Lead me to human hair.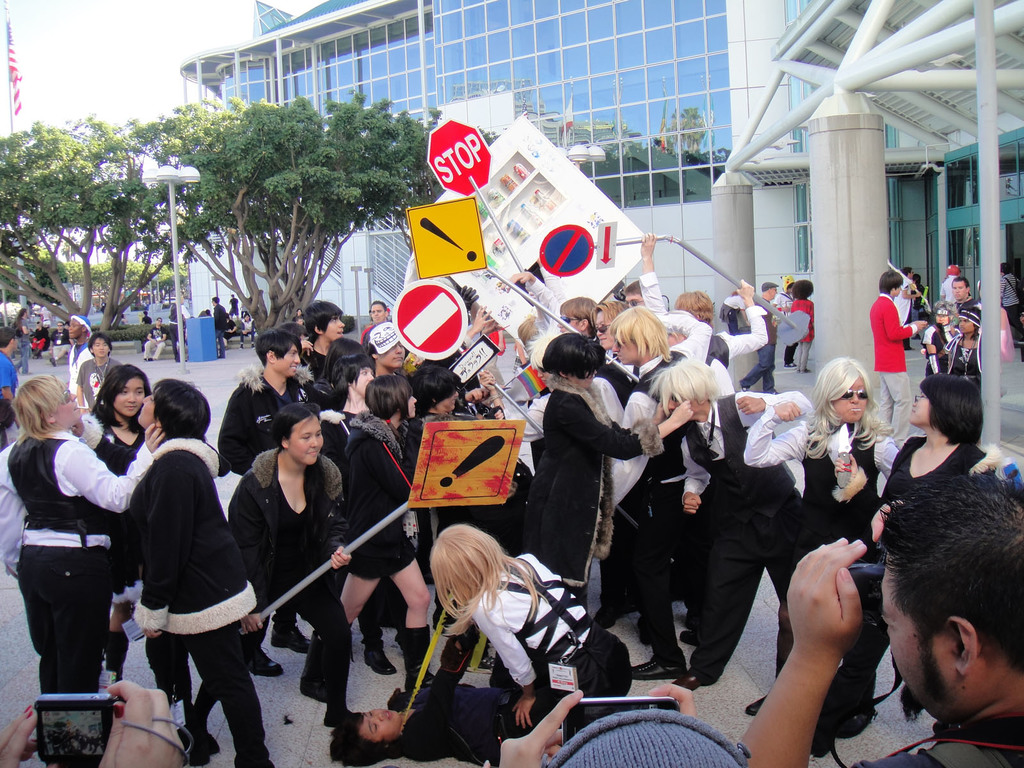
Lead to region(877, 468, 1023, 753).
